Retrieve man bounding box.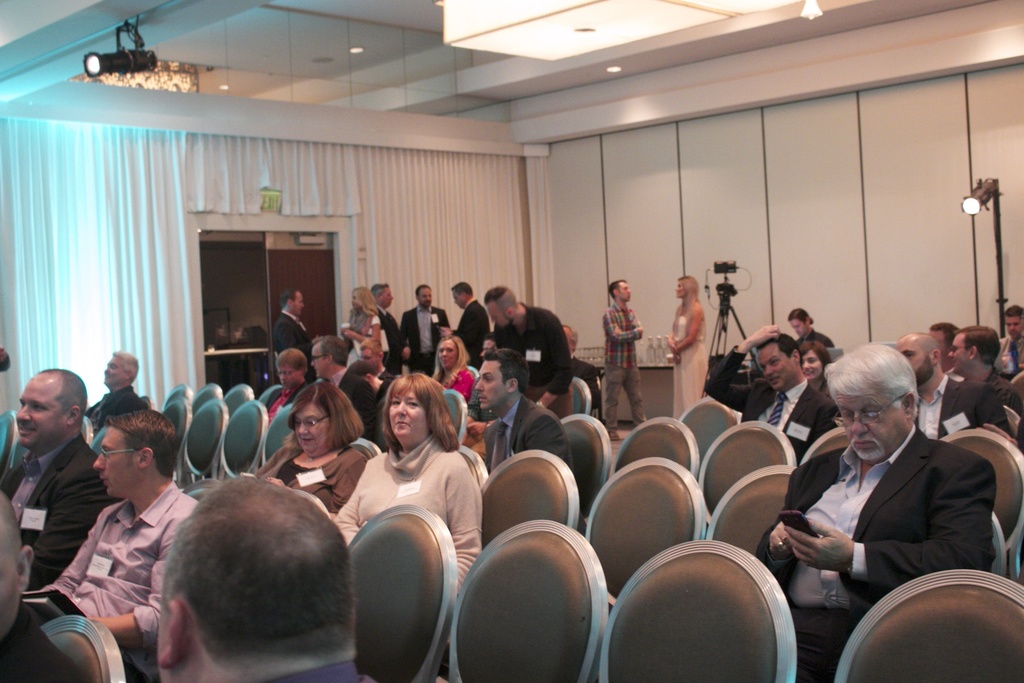
Bounding box: [899, 334, 1006, 436].
